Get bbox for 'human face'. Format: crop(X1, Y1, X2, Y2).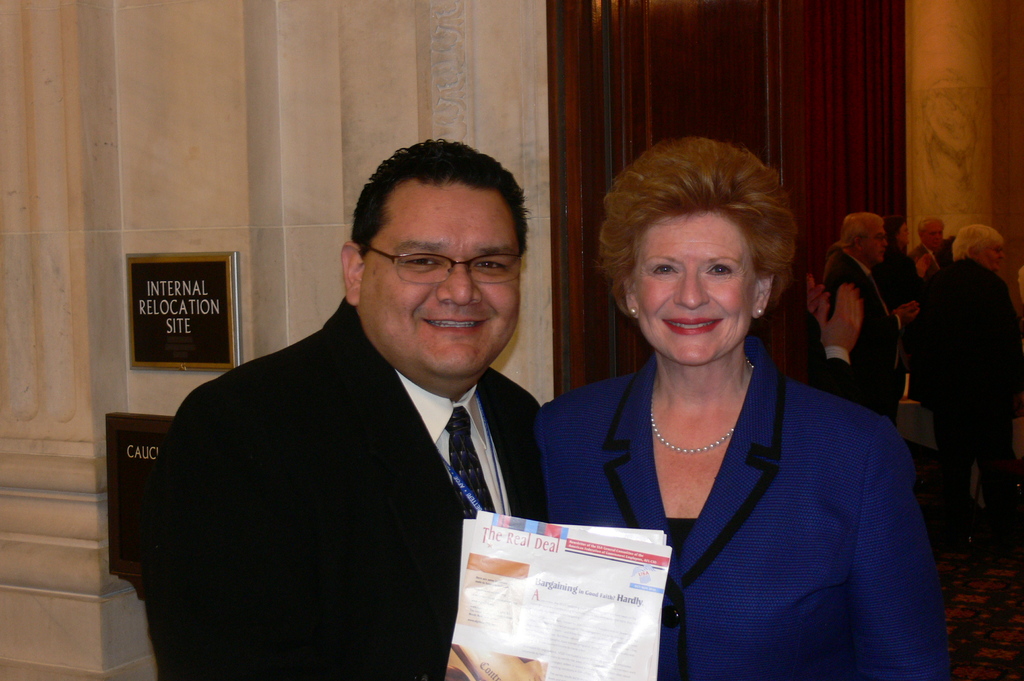
crop(926, 225, 942, 251).
